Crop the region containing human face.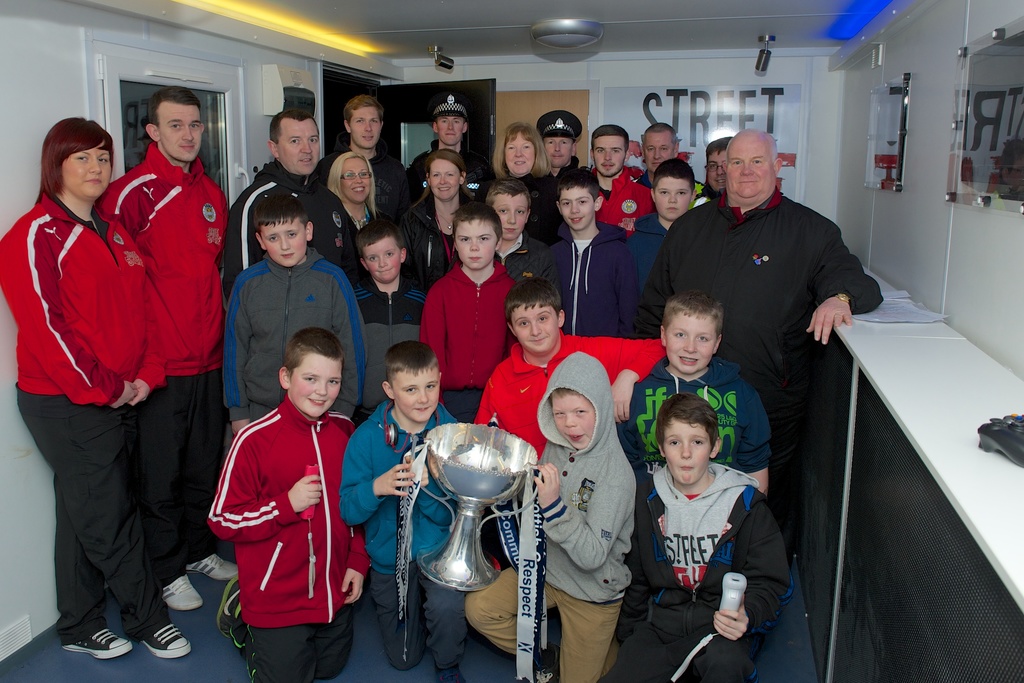
Crop region: select_region(436, 161, 459, 201).
